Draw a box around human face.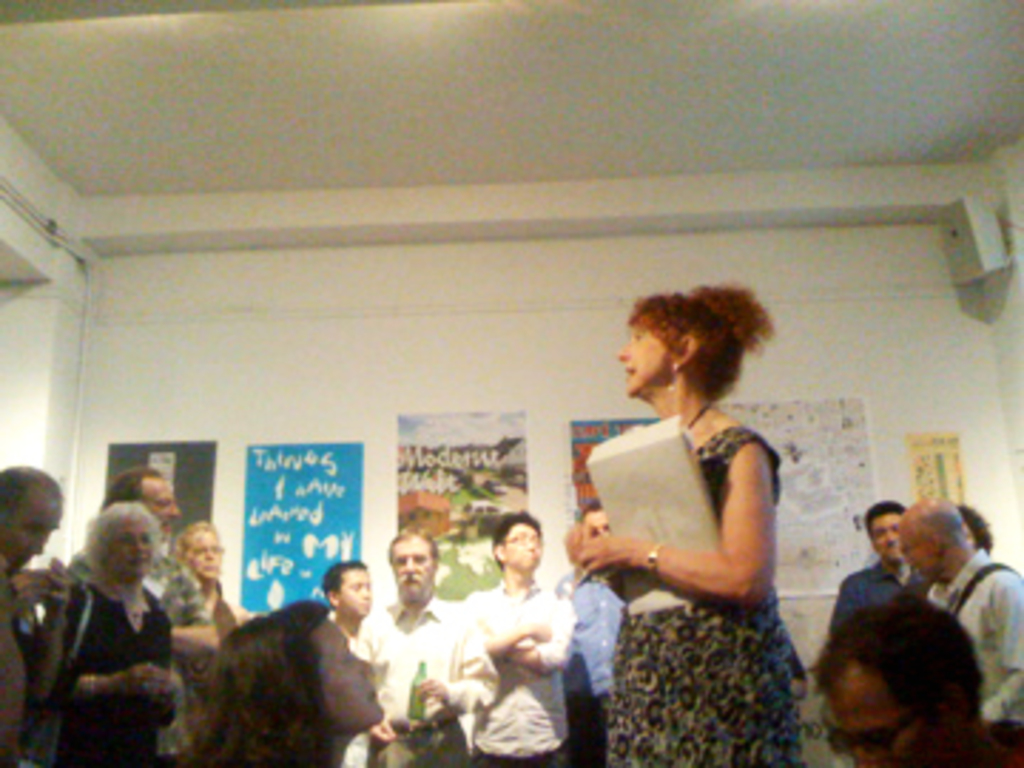
387:523:430:597.
